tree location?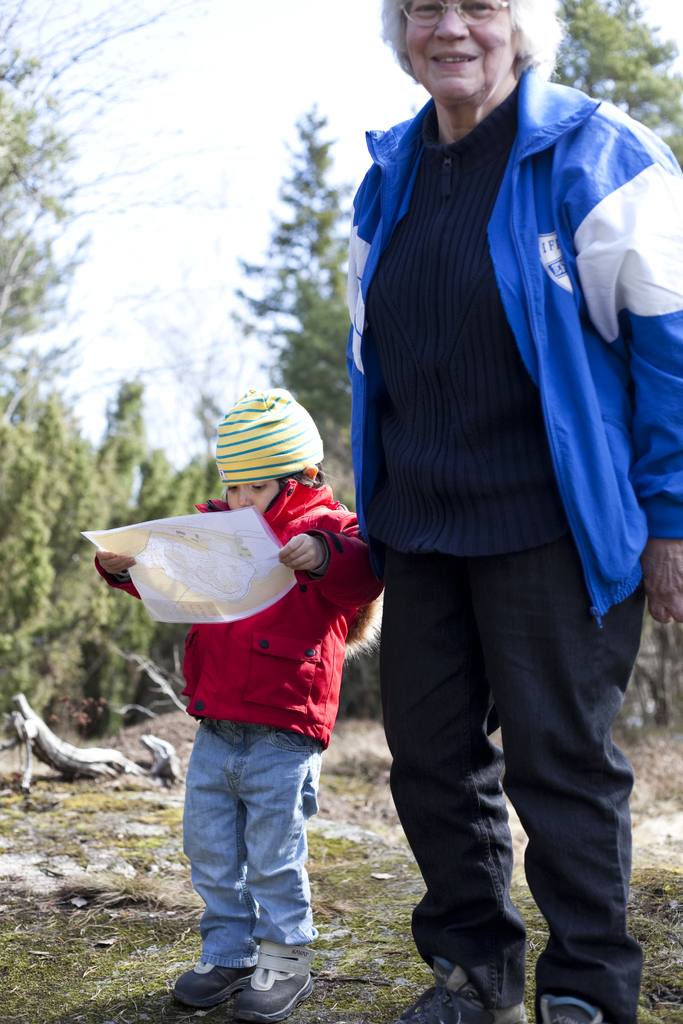
box(211, 96, 358, 518)
